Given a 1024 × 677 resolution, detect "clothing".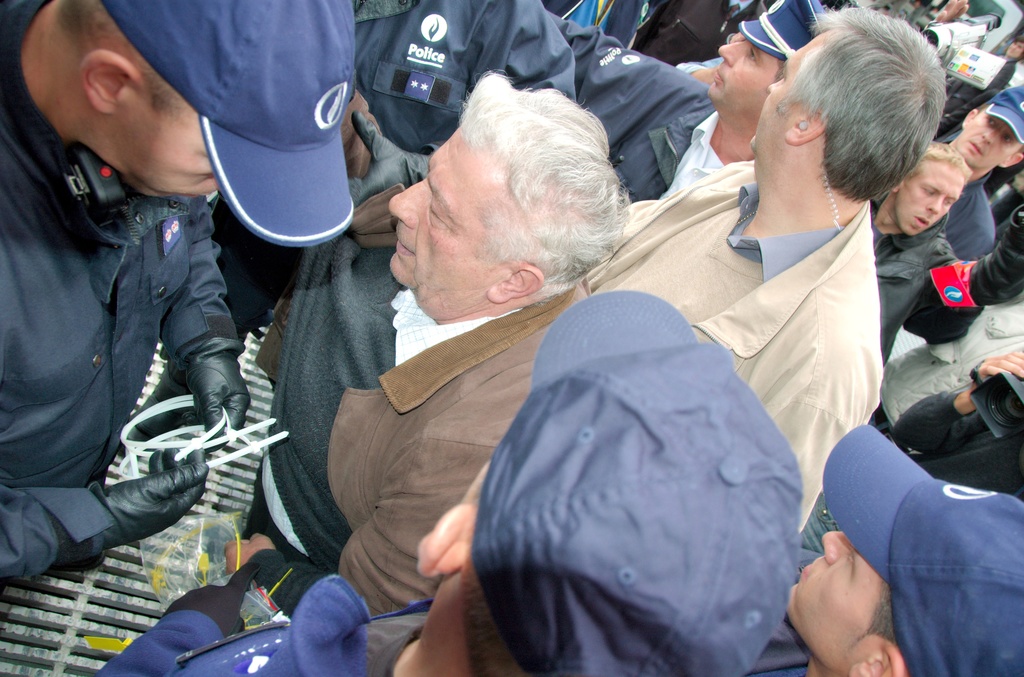
871:200:1023:364.
